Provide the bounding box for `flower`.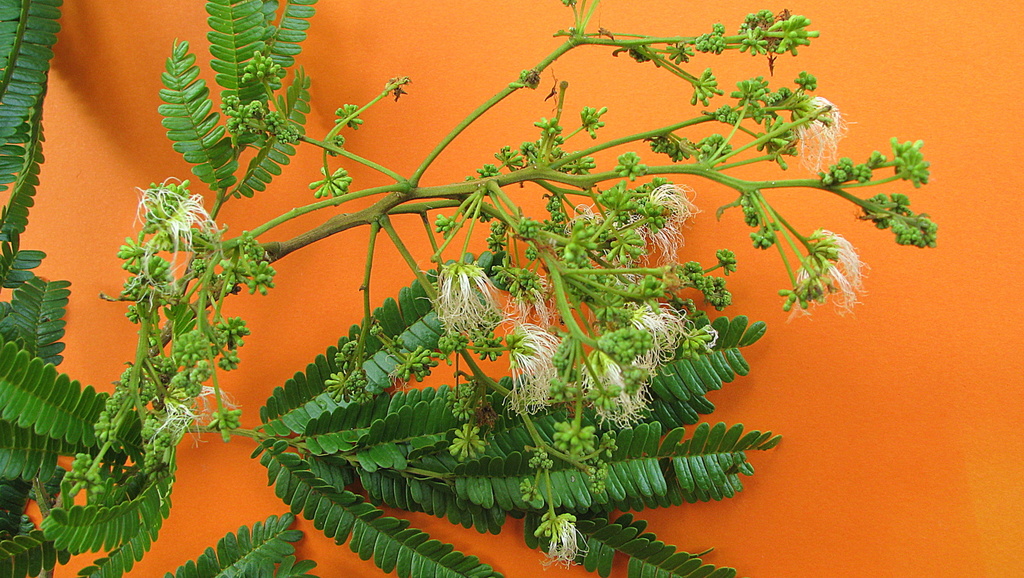
box(577, 346, 656, 426).
